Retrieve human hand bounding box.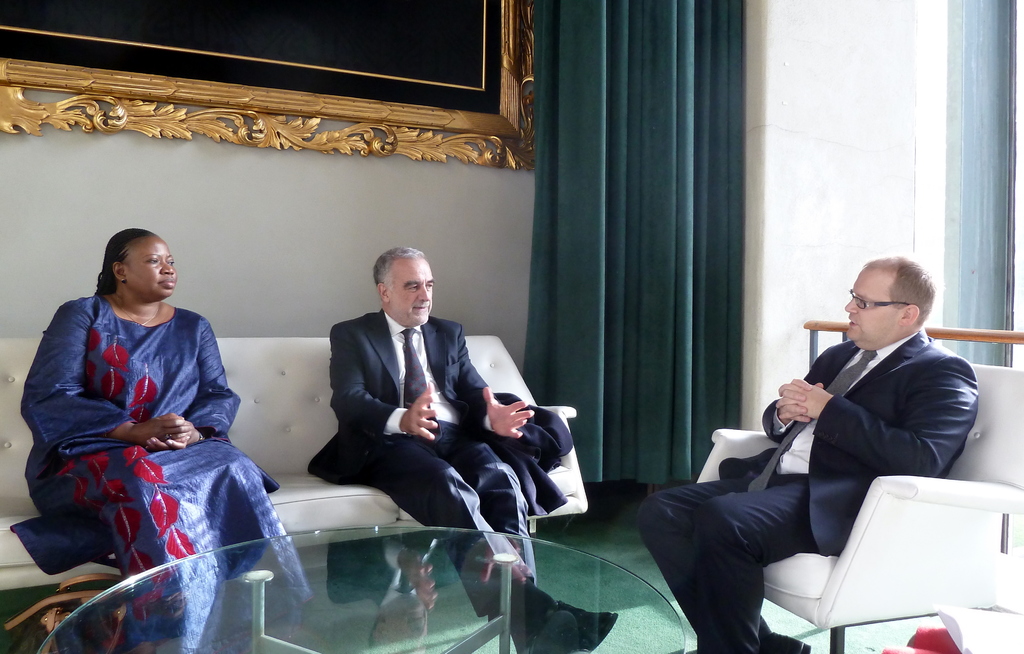
Bounding box: rect(486, 387, 532, 435).
